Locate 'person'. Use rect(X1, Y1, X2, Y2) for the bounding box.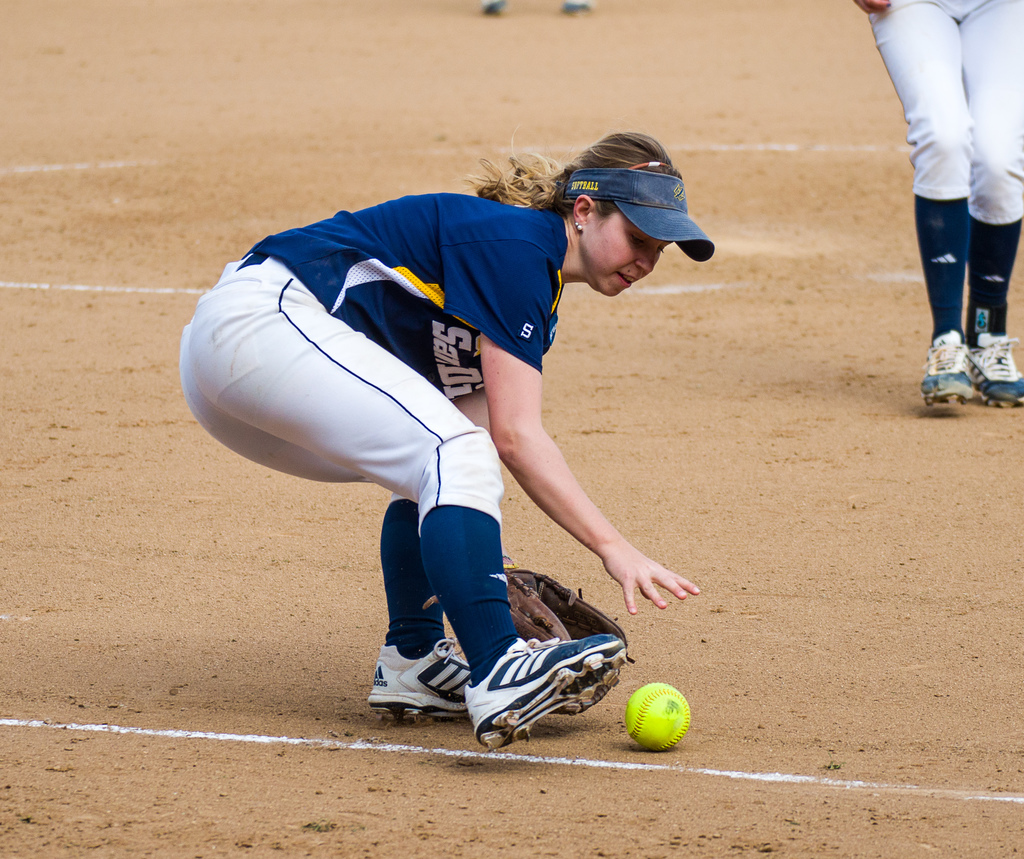
rect(483, 0, 586, 17).
